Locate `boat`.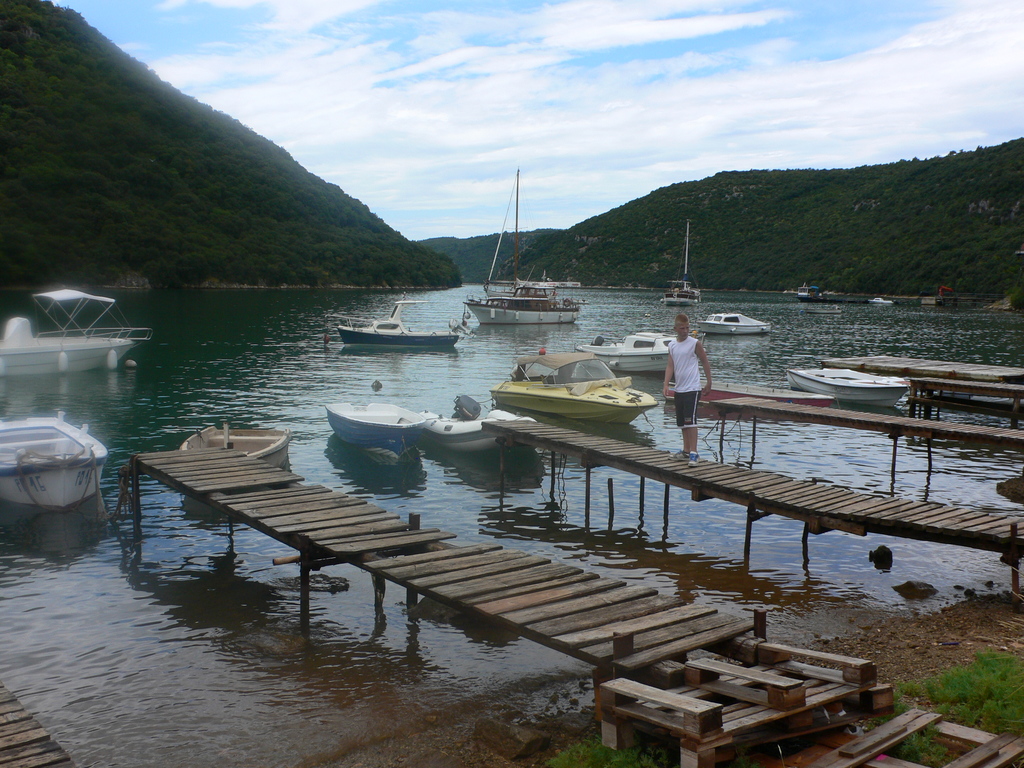
Bounding box: box=[472, 346, 686, 435].
